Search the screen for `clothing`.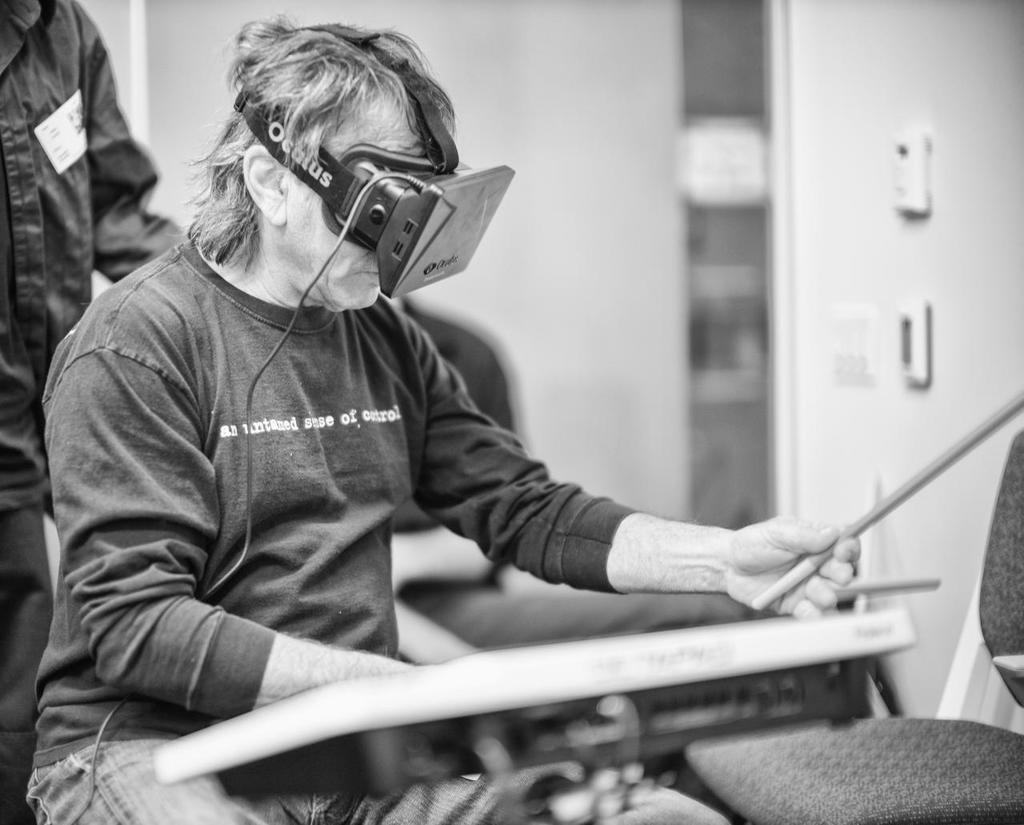
Found at {"left": 34, "top": 238, "right": 635, "bottom": 764}.
